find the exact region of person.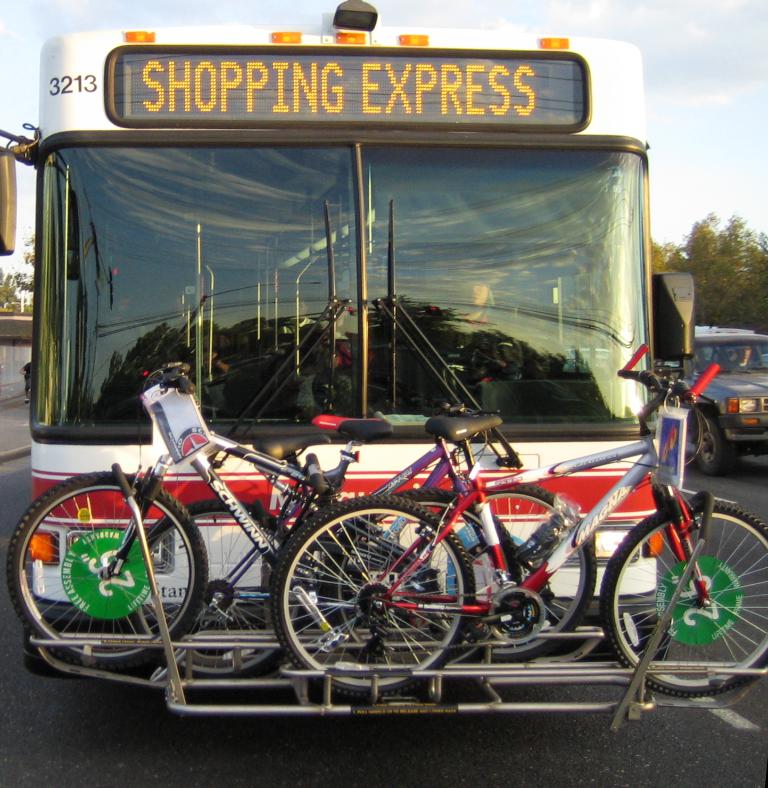
Exact region: l=728, t=347, r=767, b=373.
